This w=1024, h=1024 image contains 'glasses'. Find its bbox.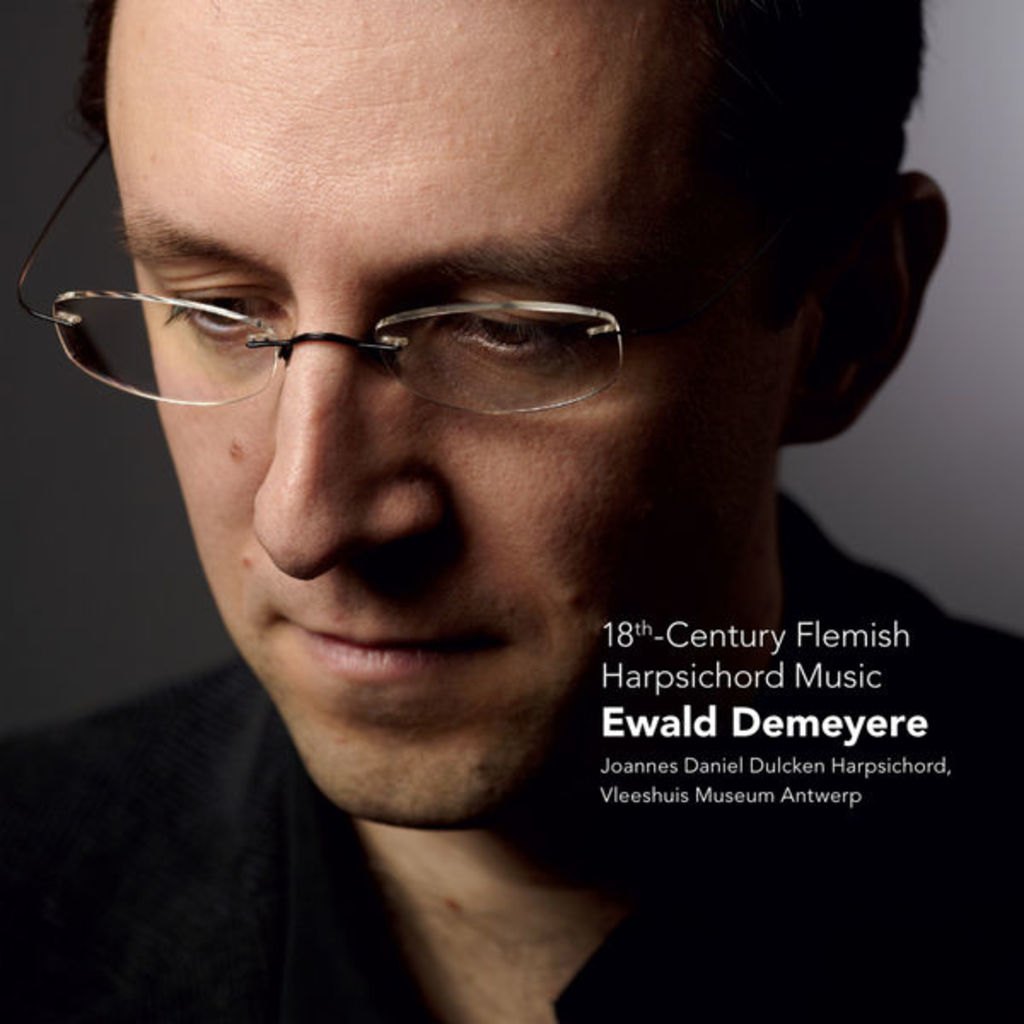
0, 113, 806, 418.
